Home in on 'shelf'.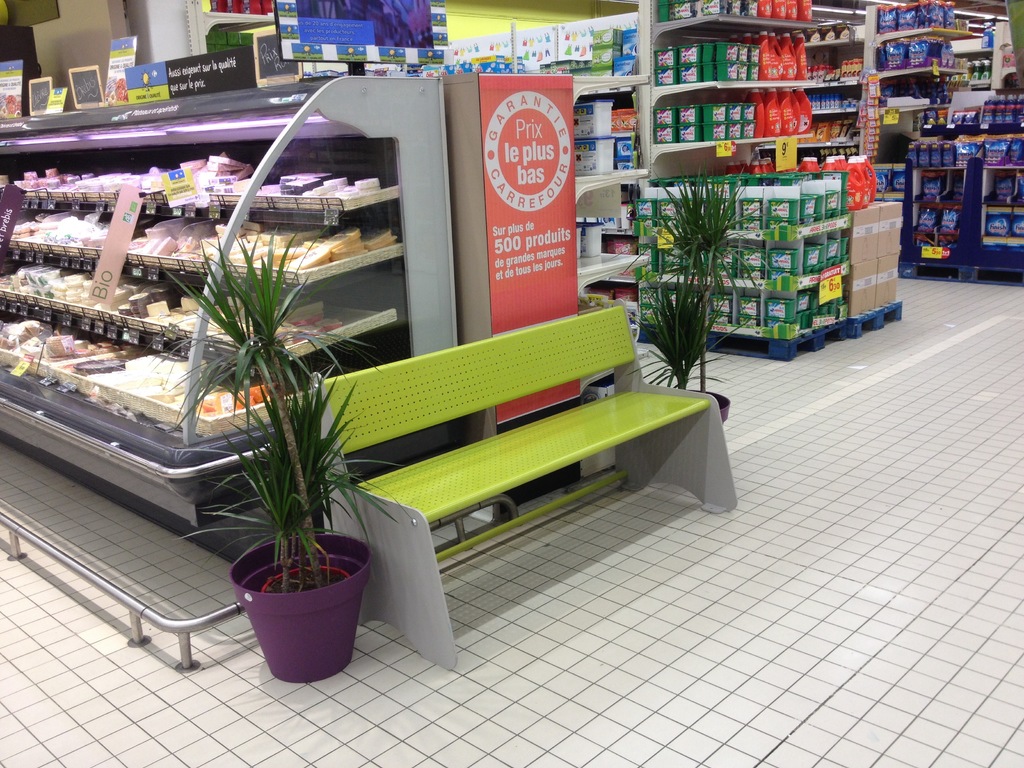
Homed in at (913,223,956,259).
